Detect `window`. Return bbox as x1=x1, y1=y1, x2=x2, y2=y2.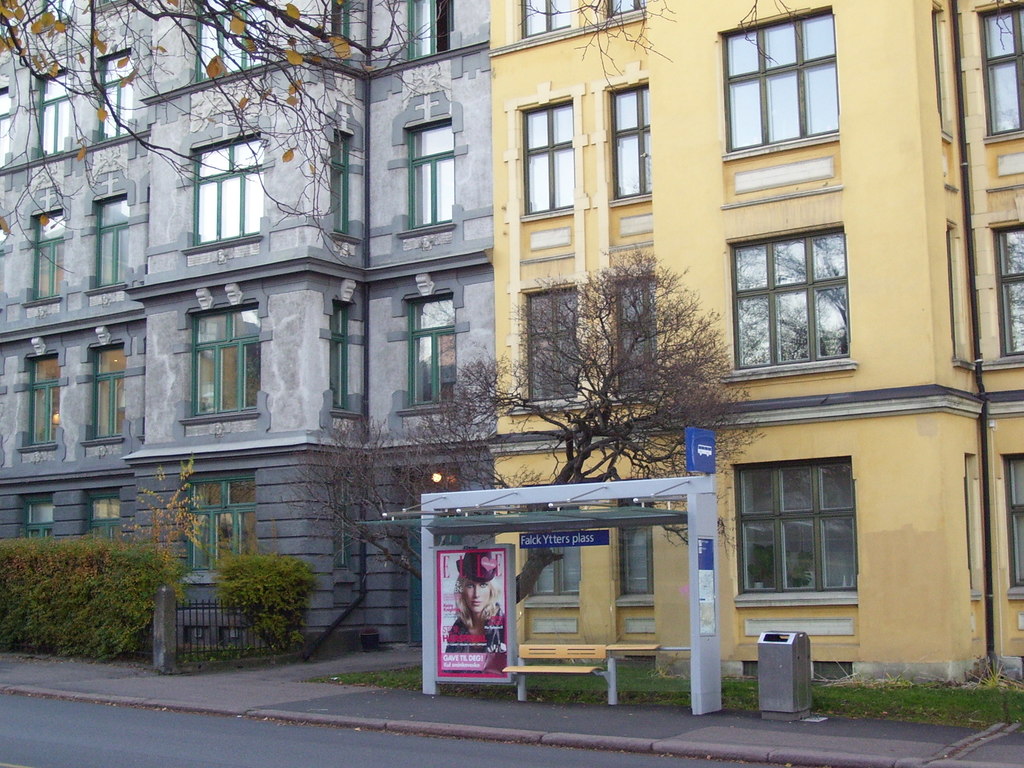
x1=330, y1=0, x2=353, y2=43.
